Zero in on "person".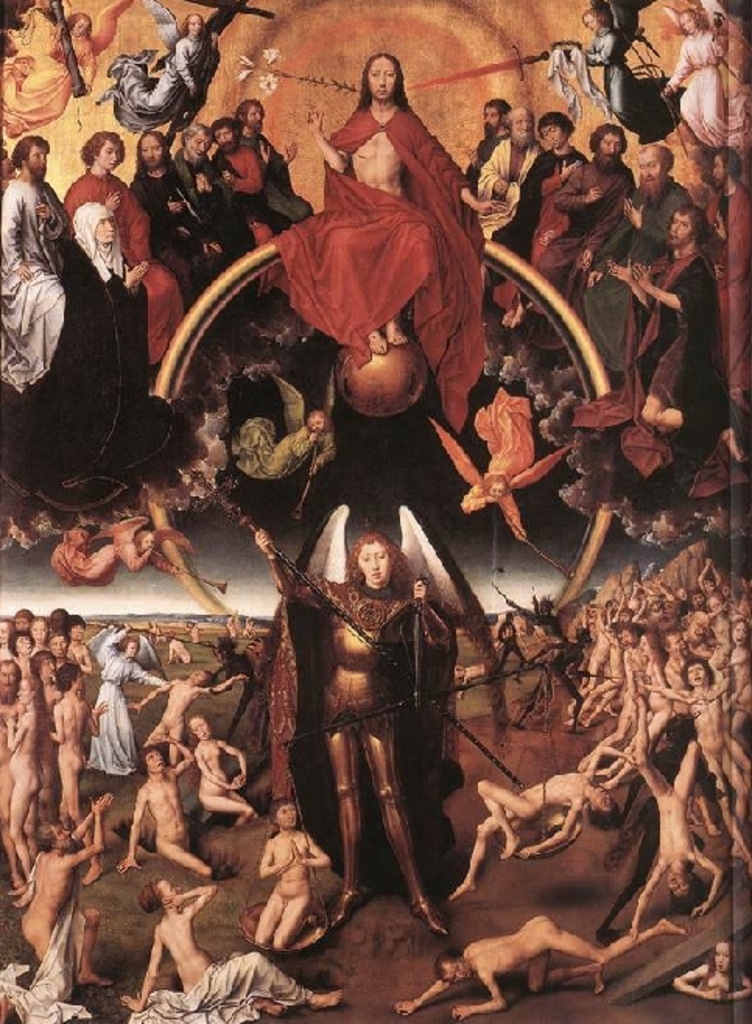
Zeroed in: left=671, top=935, right=750, bottom=1007.
